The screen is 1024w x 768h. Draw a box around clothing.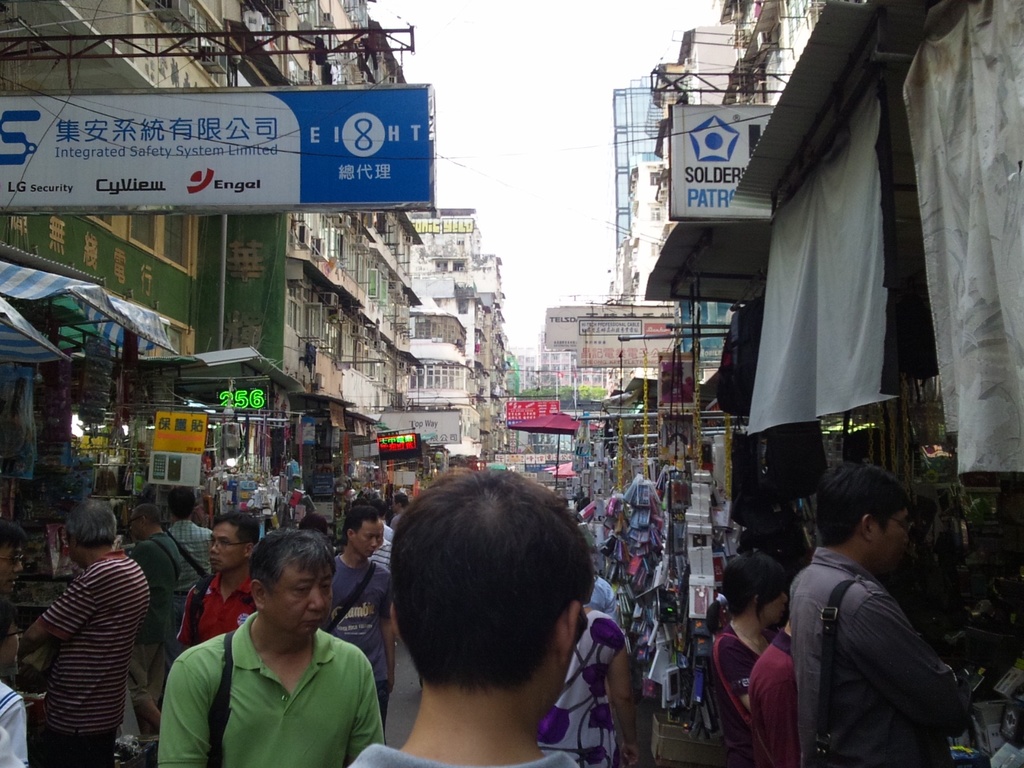
select_region(37, 548, 148, 764).
